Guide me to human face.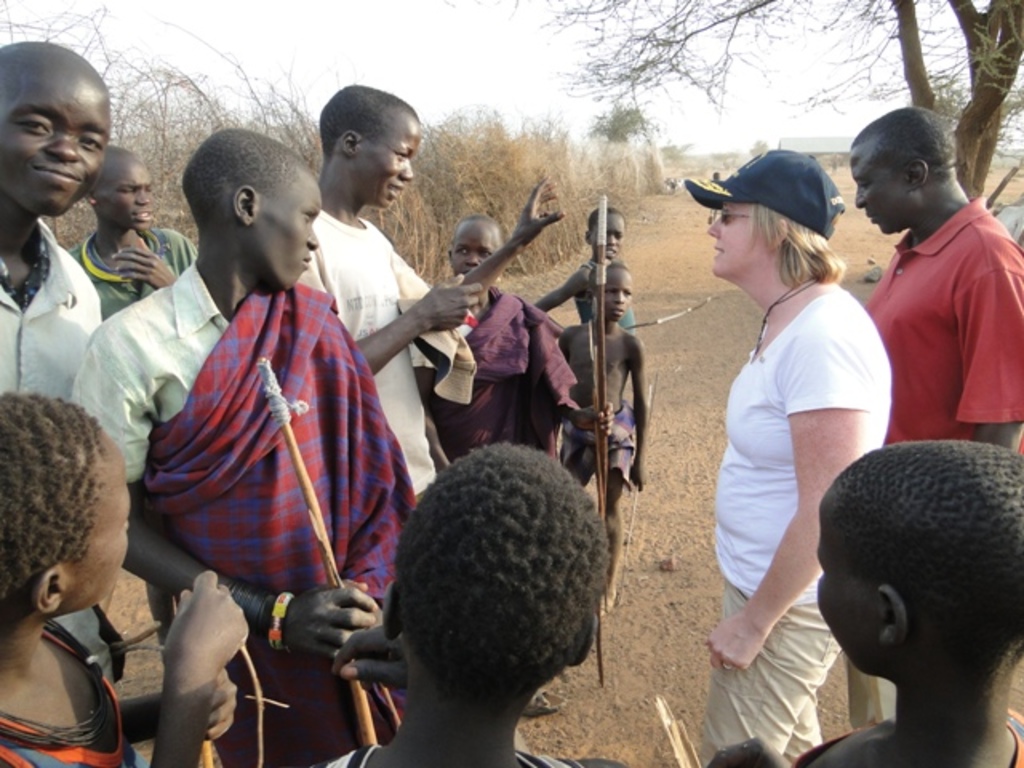
Guidance: Rect(602, 262, 637, 317).
